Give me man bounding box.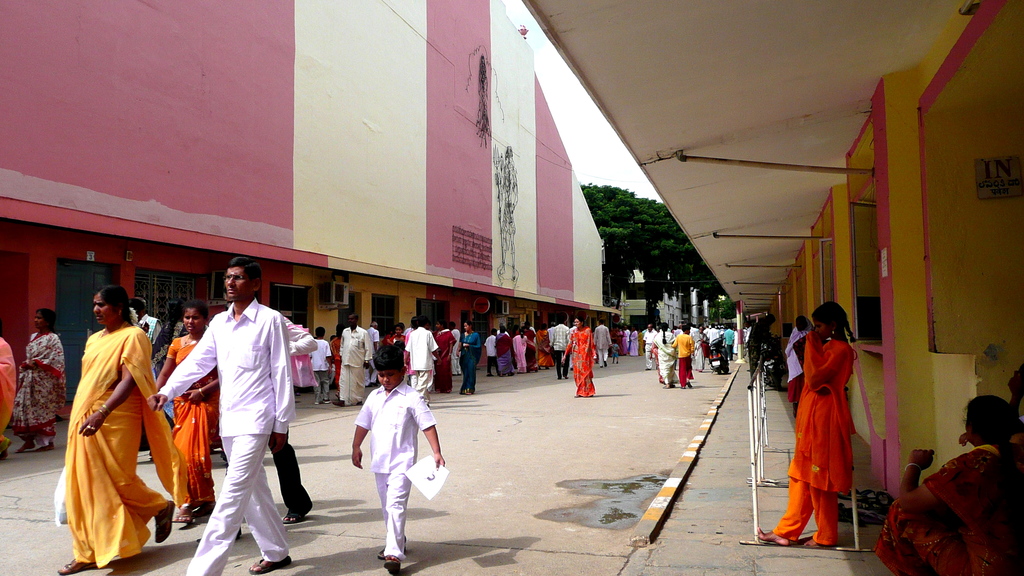
bbox=(167, 254, 294, 569).
